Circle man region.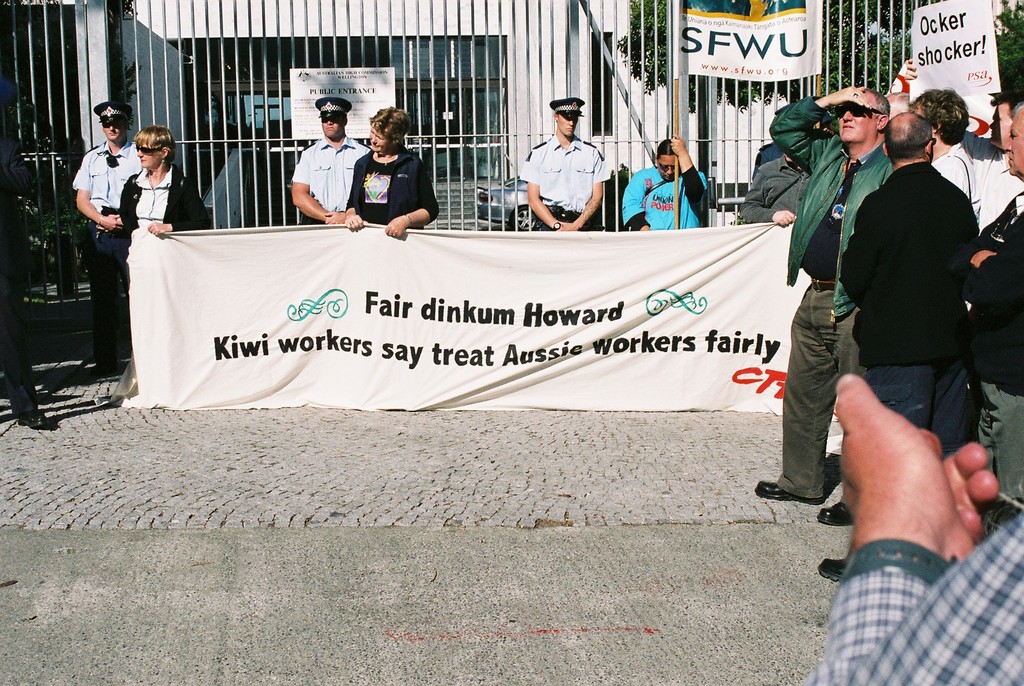
Region: 804 377 1023 685.
